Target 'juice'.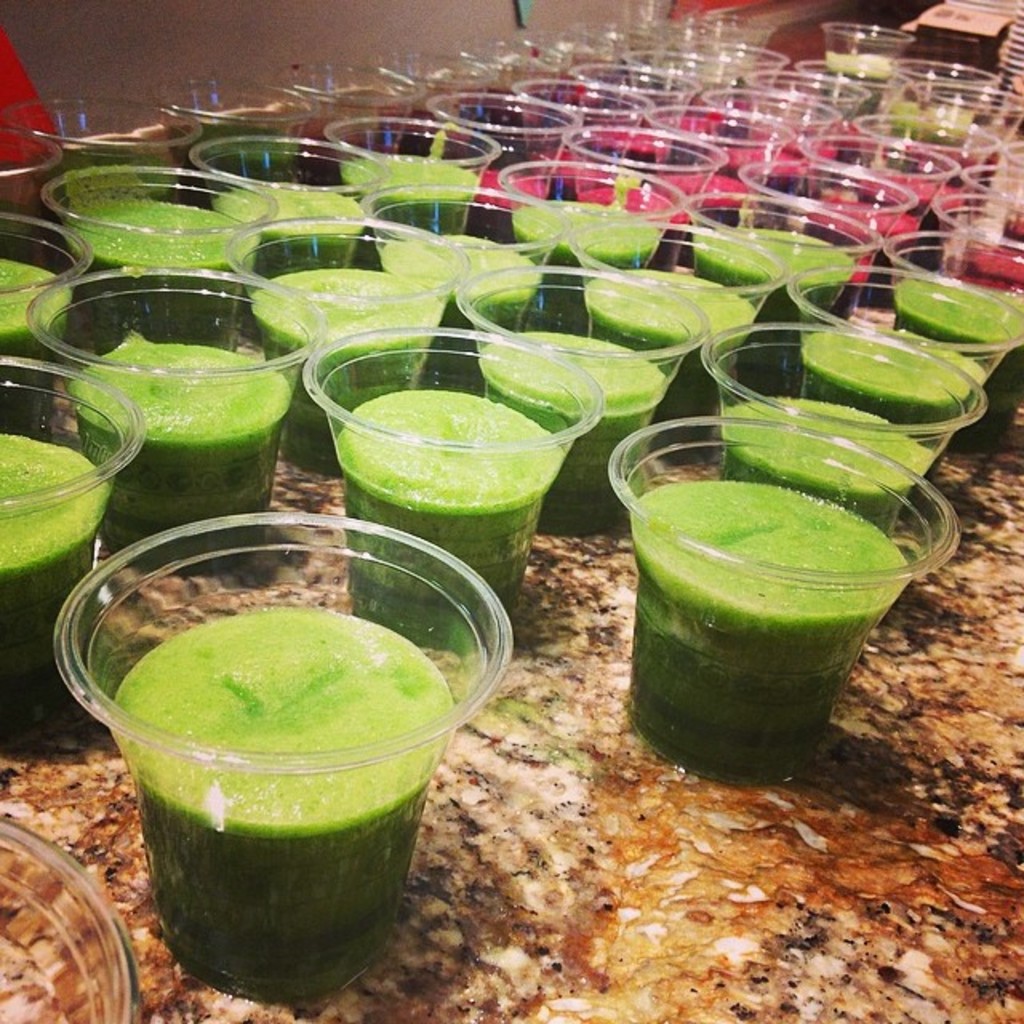
Target region: {"x1": 707, "y1": 403, "x2": 949, "y2": 538}.
